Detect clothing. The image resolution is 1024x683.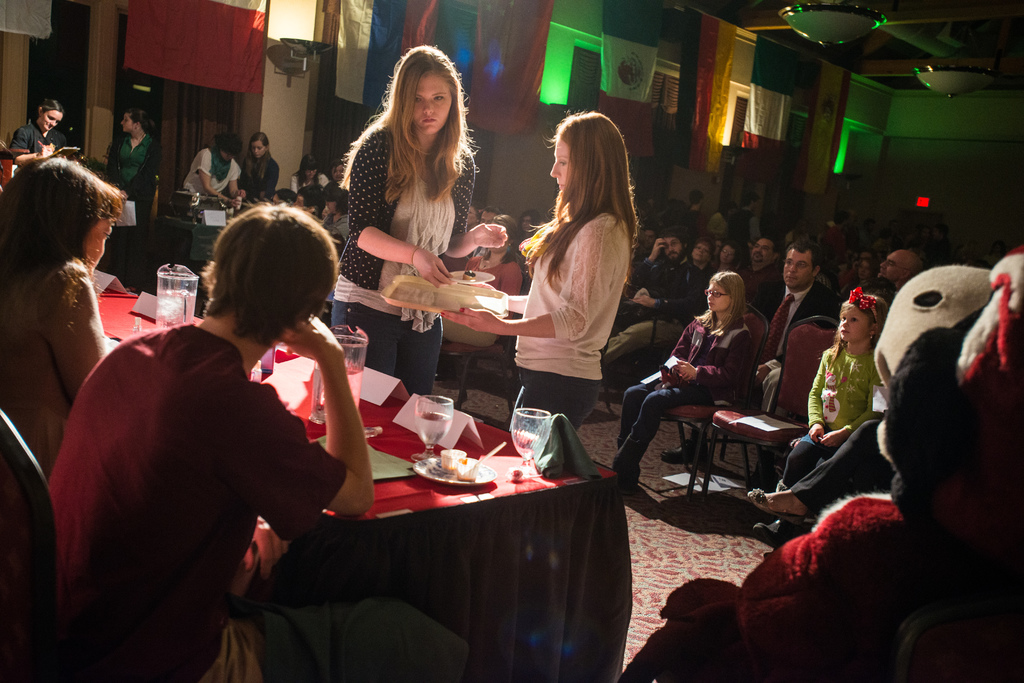
68,246,385,665.
